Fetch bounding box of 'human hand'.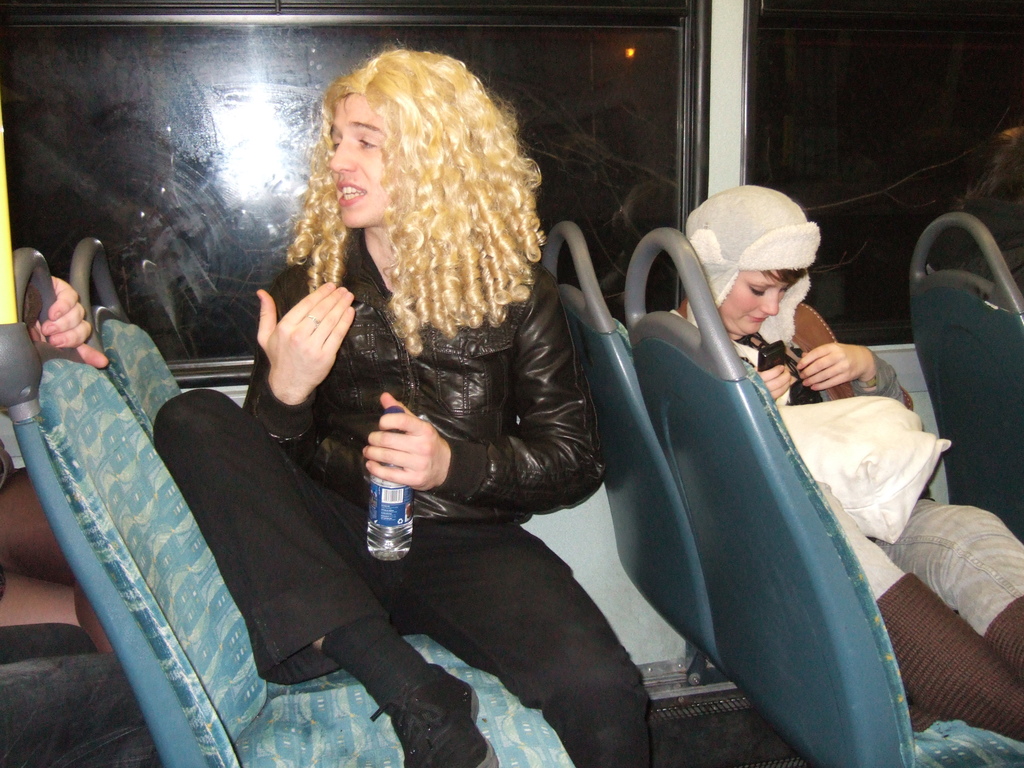
Bbox: box=[251, 280, 352, 398].
